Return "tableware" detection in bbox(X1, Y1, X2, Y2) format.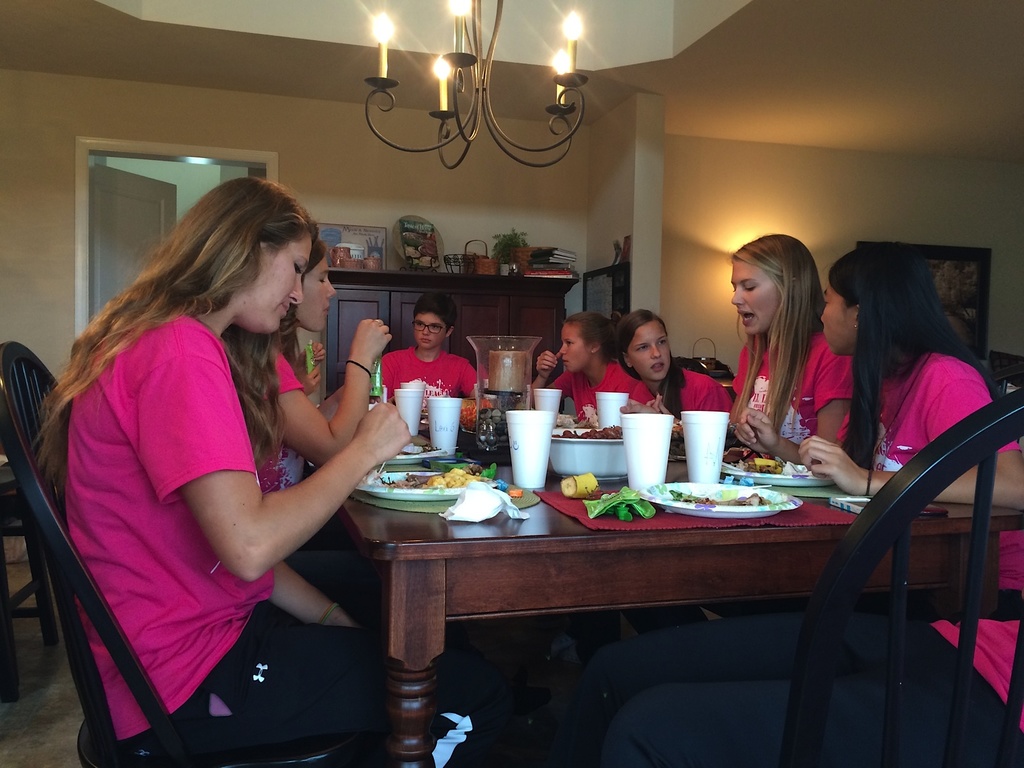
bbox(637, 479, 803, 518).
